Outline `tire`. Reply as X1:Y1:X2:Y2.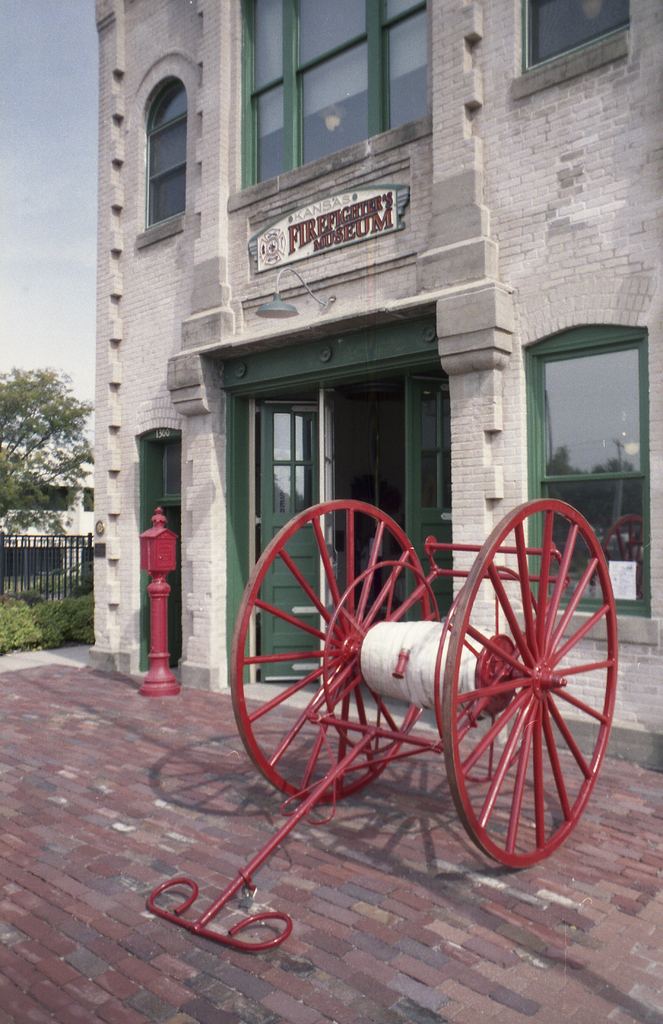
433:492:618:872.
